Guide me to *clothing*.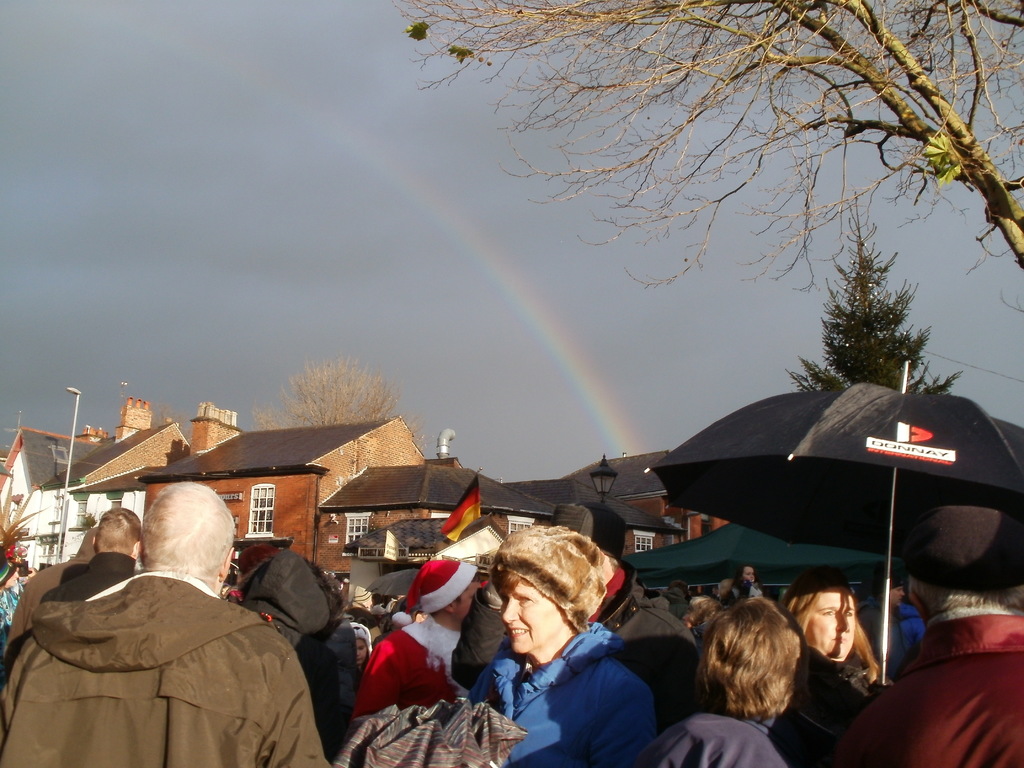
Guidance: l=349, t=617, r=458, b=714.
